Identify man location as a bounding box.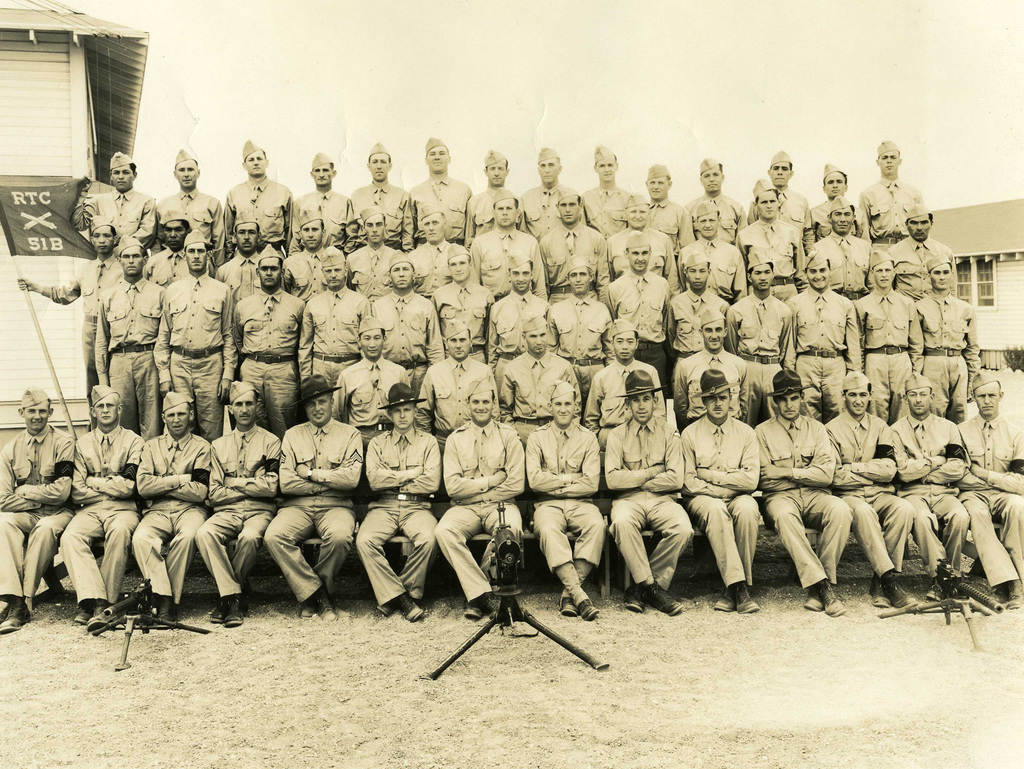
<region>554, 257, 613, 384</region>.
